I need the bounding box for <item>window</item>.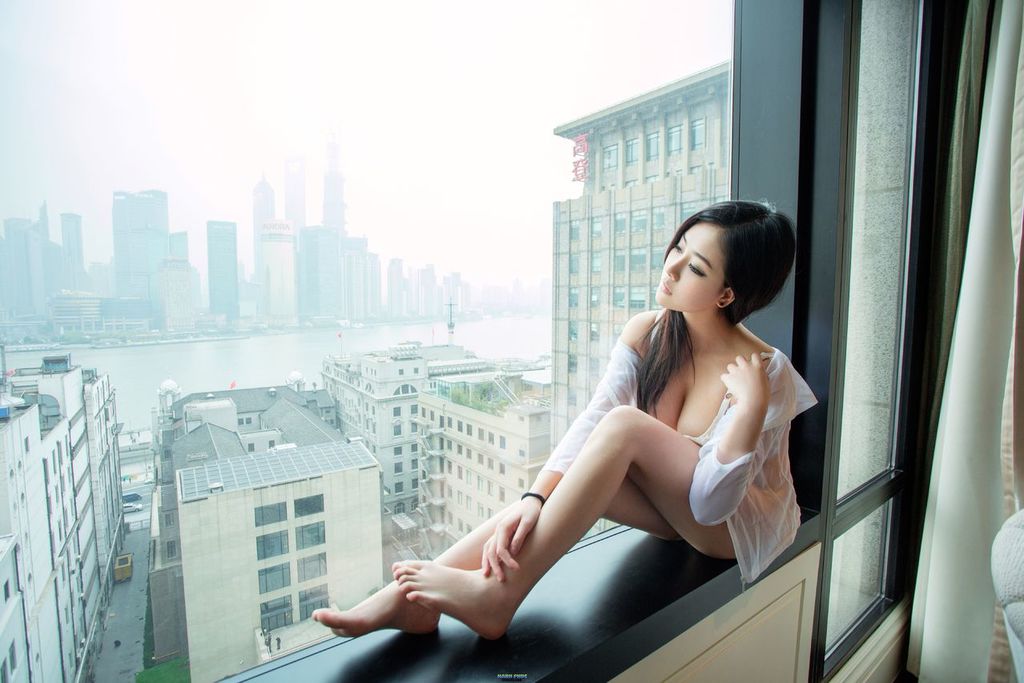
Here it is: box(588, 219, 597, 234).
